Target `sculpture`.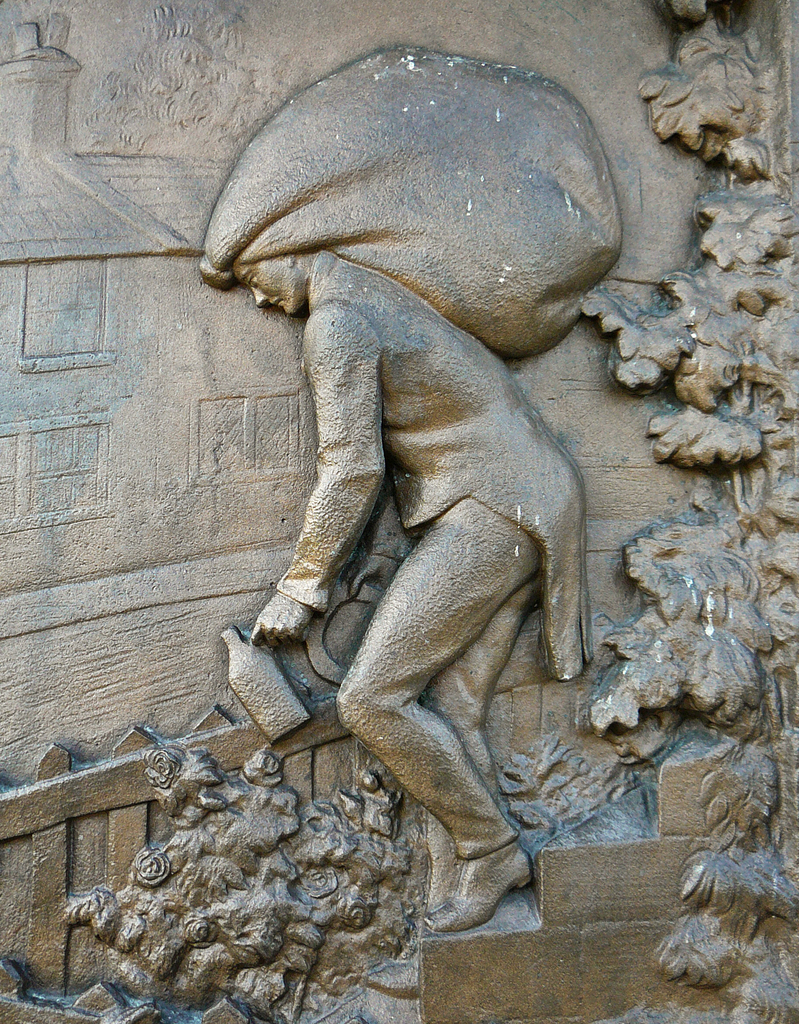
Target region: rect(206, 43, 629, 949).
